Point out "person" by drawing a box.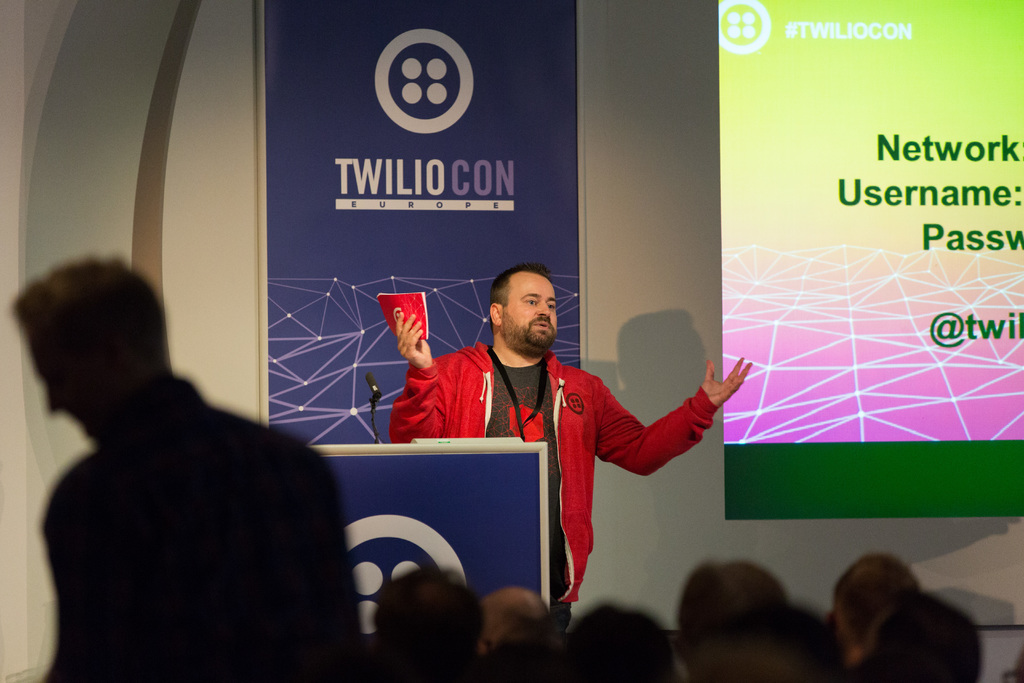
detection(17, 258, 362, 682).
